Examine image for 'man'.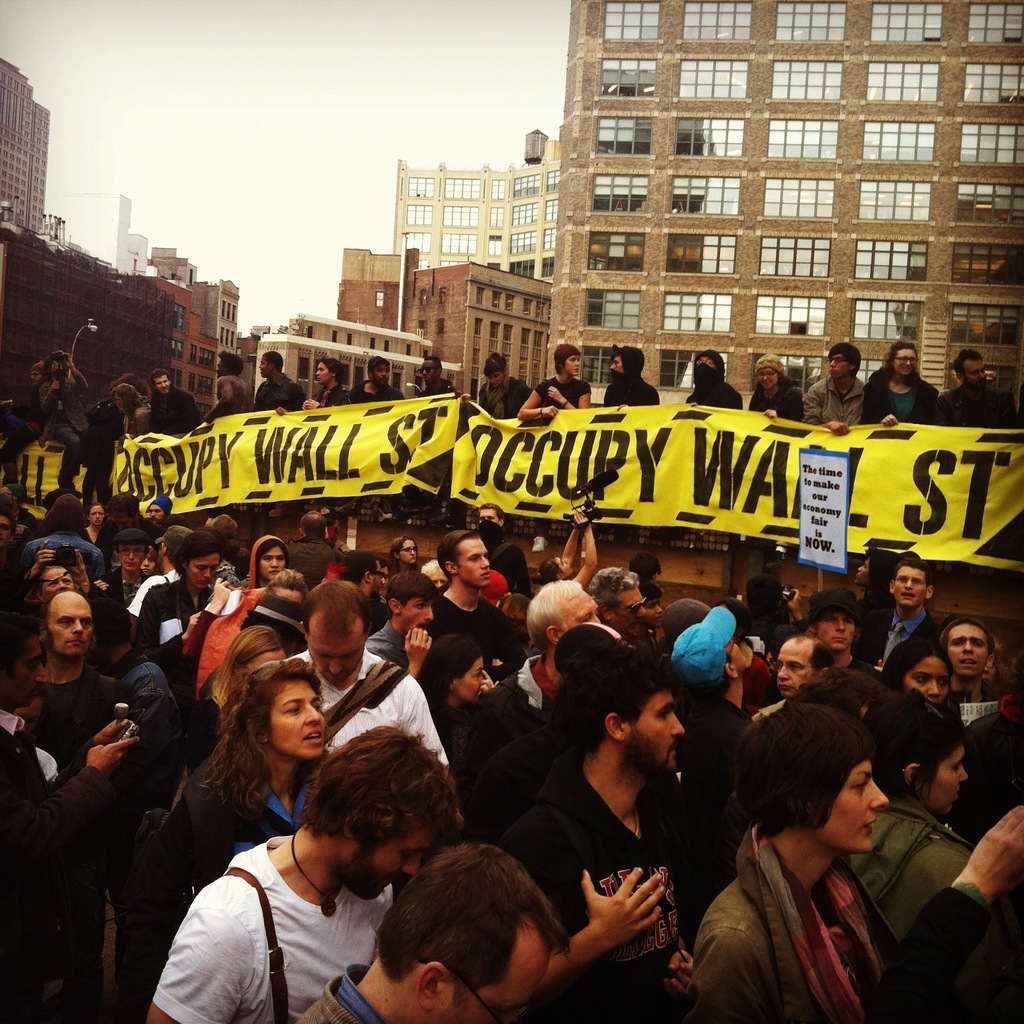
Examination result: (932,347,1022,431).
